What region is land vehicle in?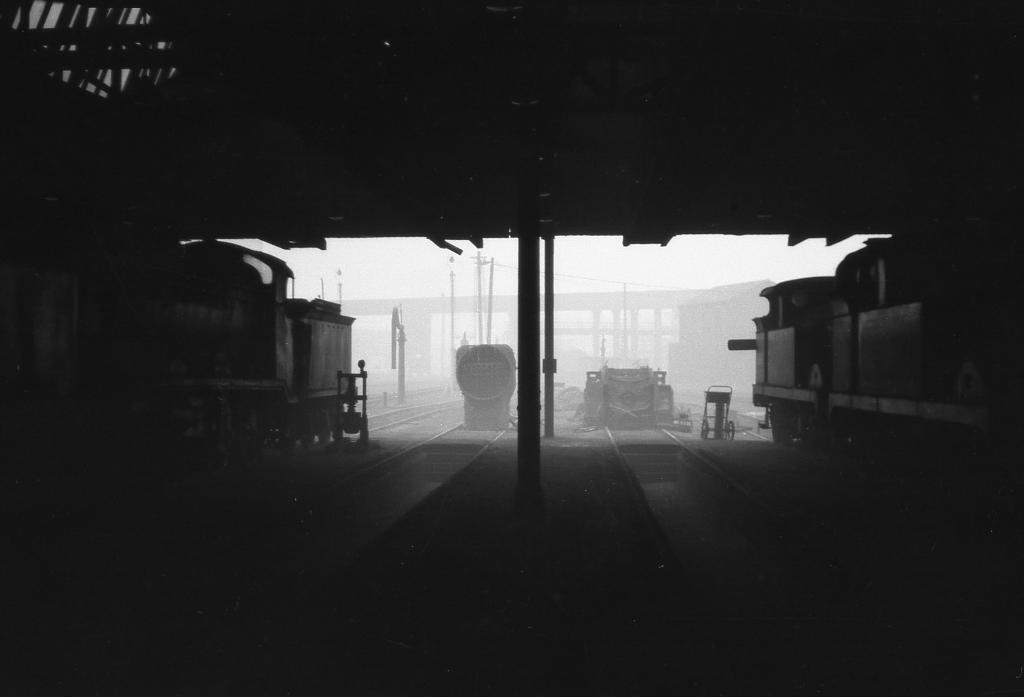
pyautogui.locateOnScreen(93, 242, 358, 474).
